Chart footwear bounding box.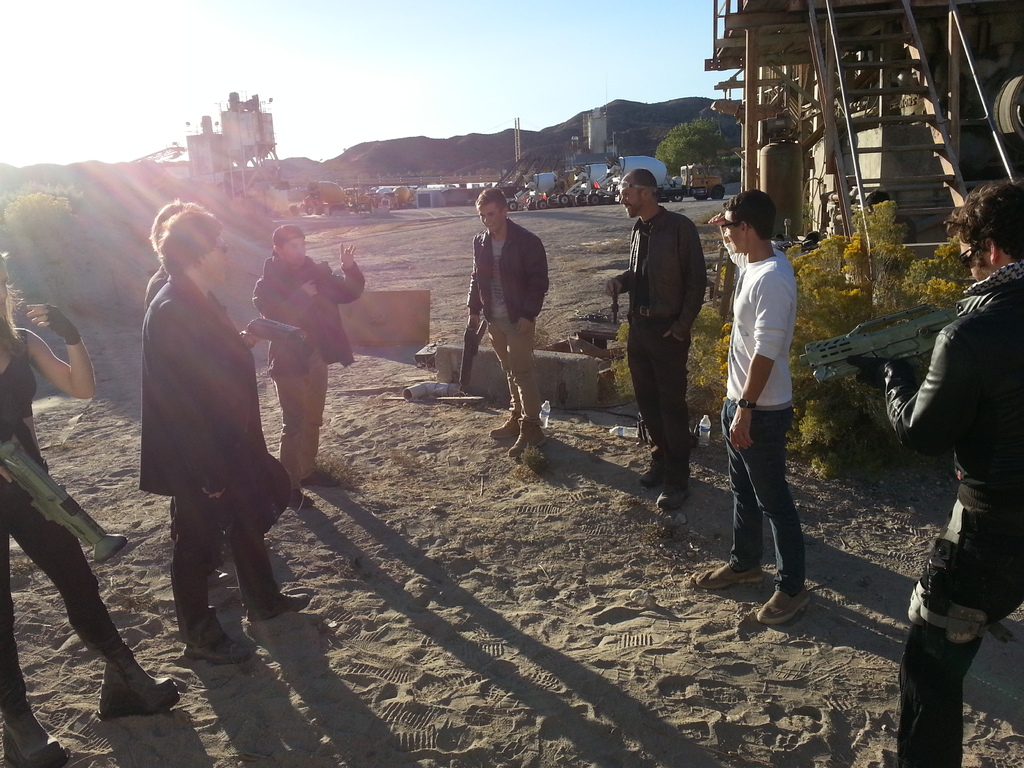
Charted: bbox=(695, 564, 764, 588).
